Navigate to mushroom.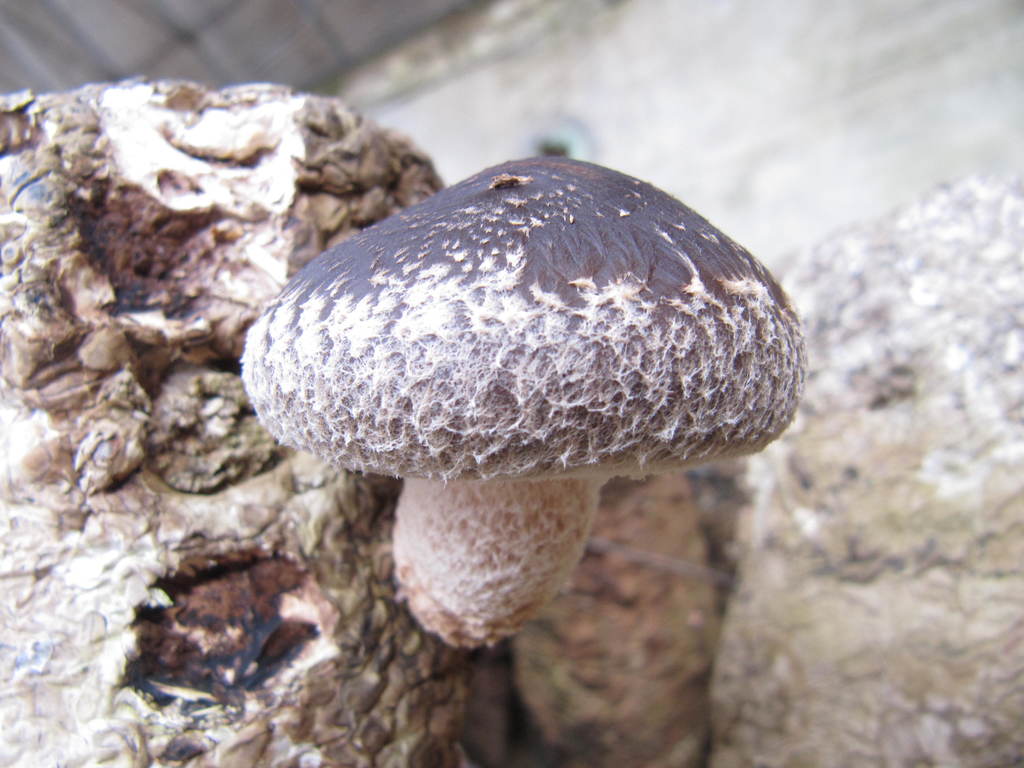
Navigation target: [x1=226, y1=148, x2=776, y2=676].
